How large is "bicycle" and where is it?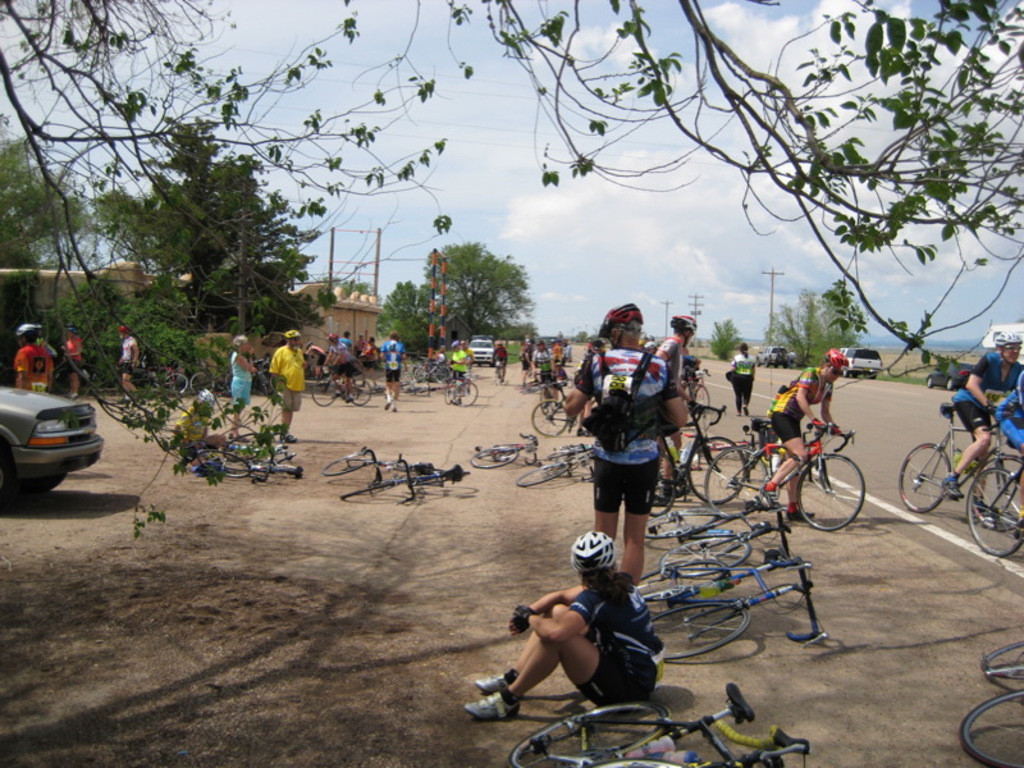
Bounding box: 479 438 541 465.
